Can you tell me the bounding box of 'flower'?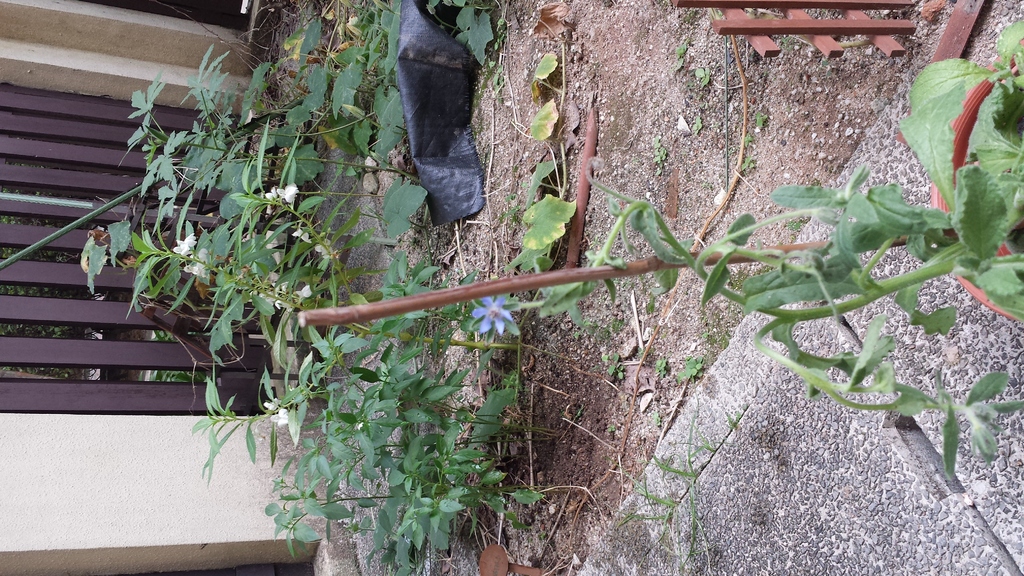
284 182 299 202.
